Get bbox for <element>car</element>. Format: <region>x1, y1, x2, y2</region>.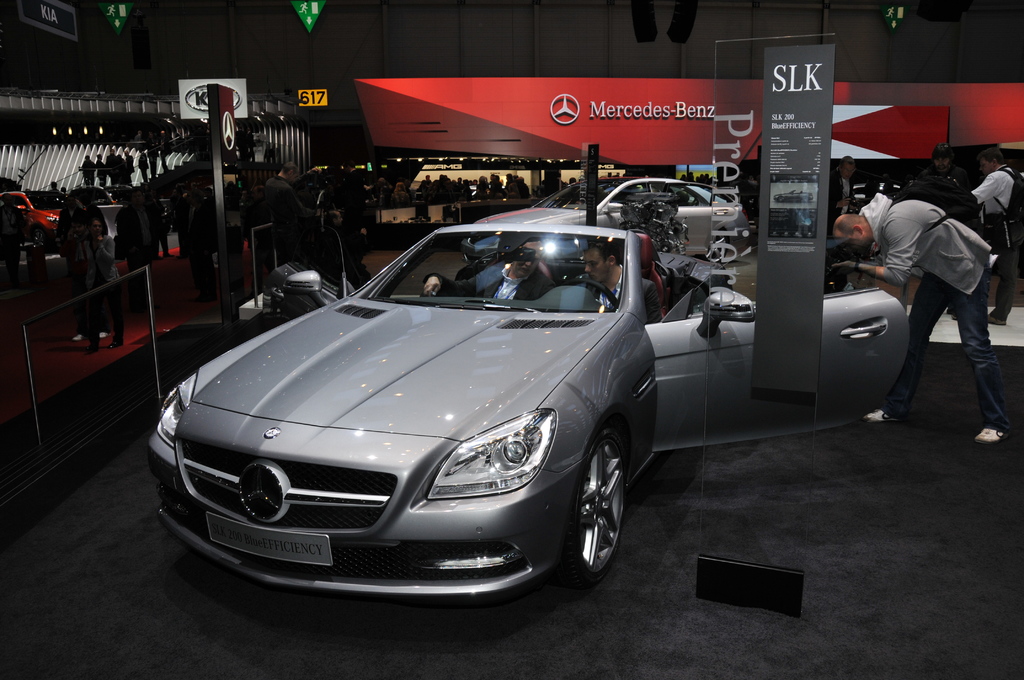
<region>771, 176, 816, 182</region>.
